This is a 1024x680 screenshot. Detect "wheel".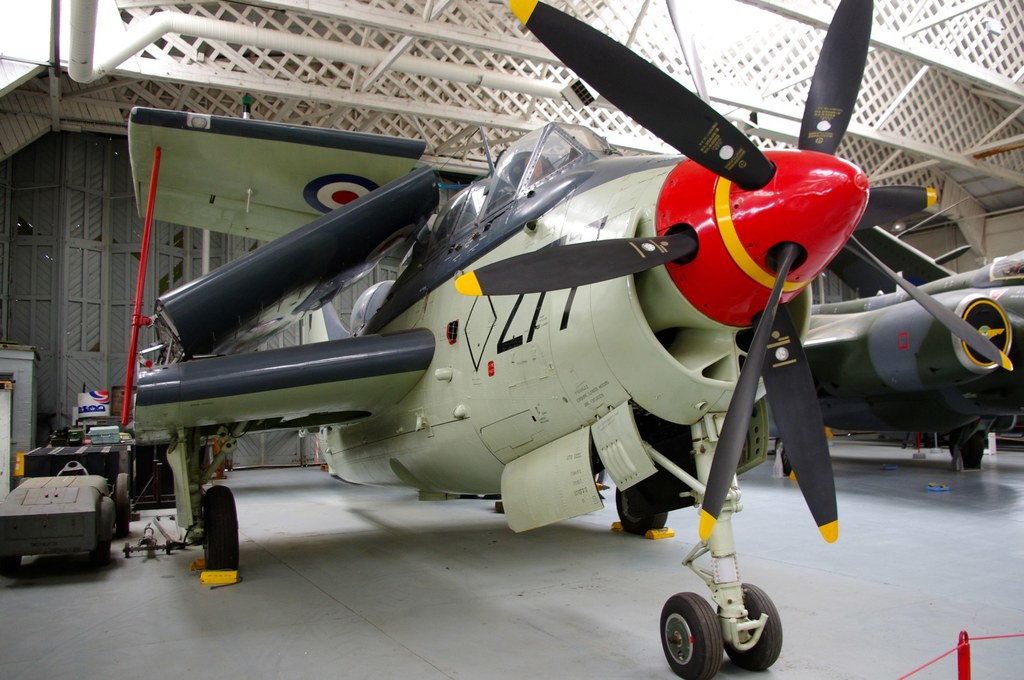
115, 473, 134, 534.
